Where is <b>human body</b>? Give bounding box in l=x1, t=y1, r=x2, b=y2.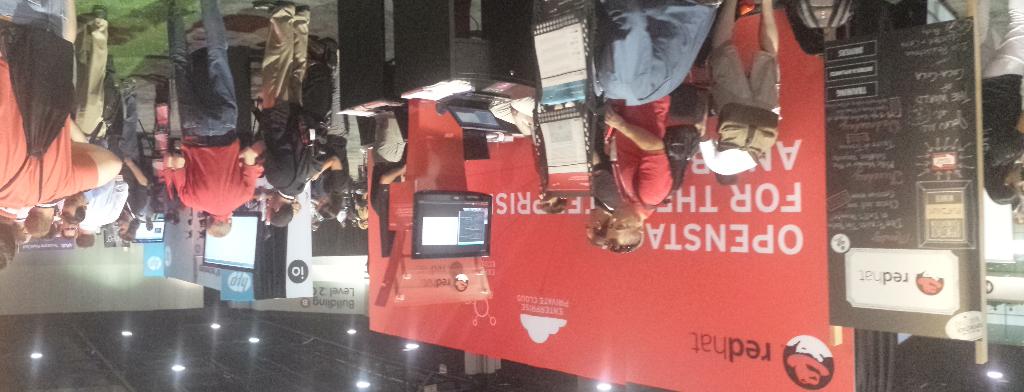
l=369, t=116, r=410, b=221.
